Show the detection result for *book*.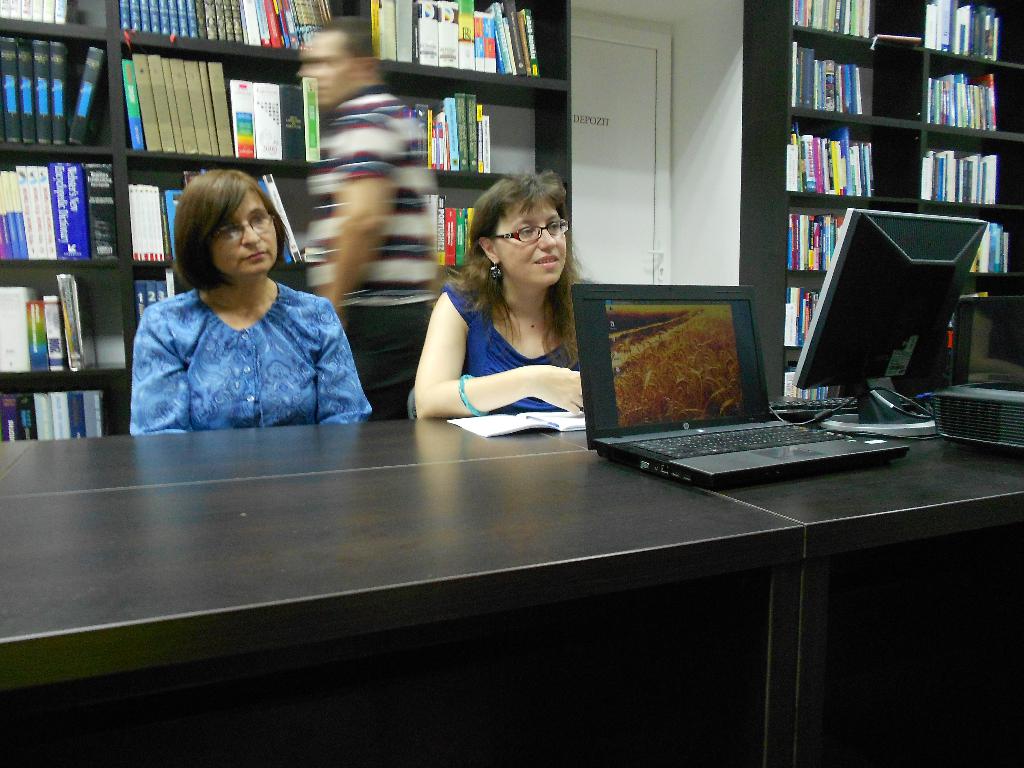
x1=941 y1=82 x2=950 y2=124.
